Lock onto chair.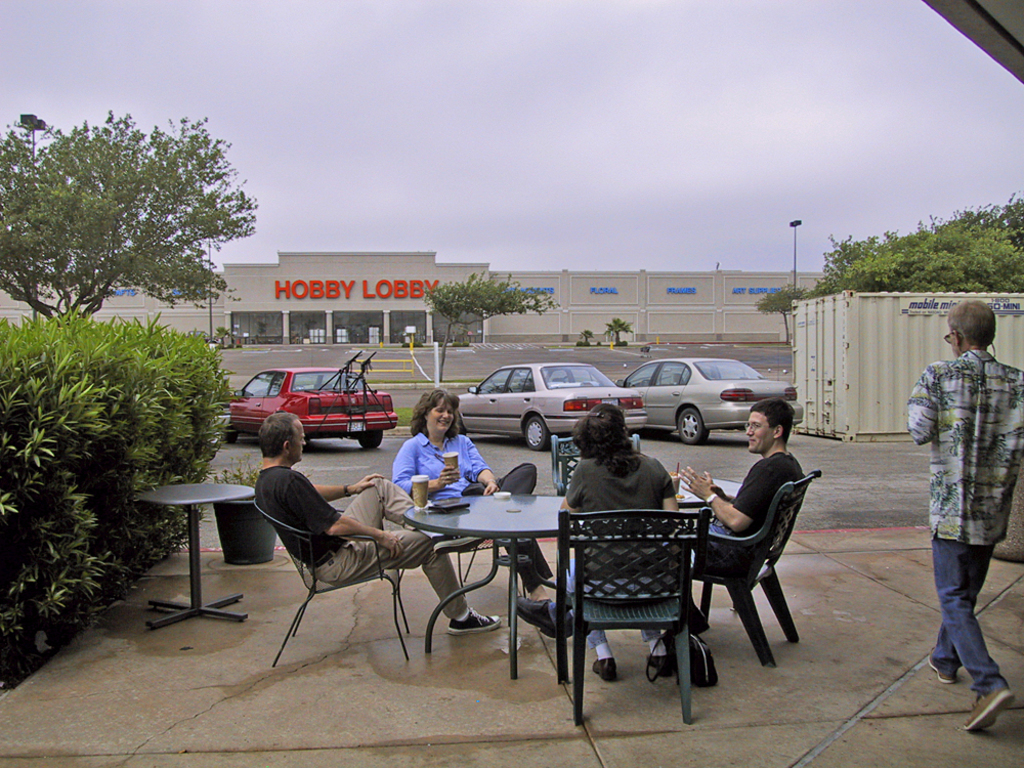
Locked: (681,470,821,668).
